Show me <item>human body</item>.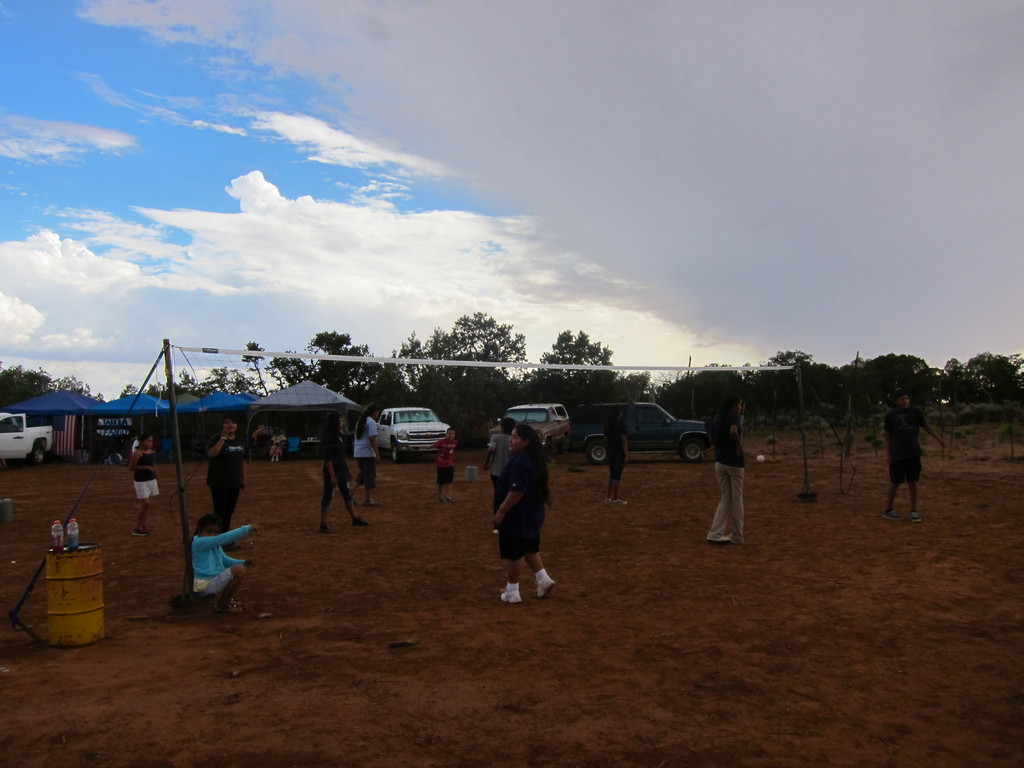
<item>human body</item> is here: box=[604, 415, 635, 506].
